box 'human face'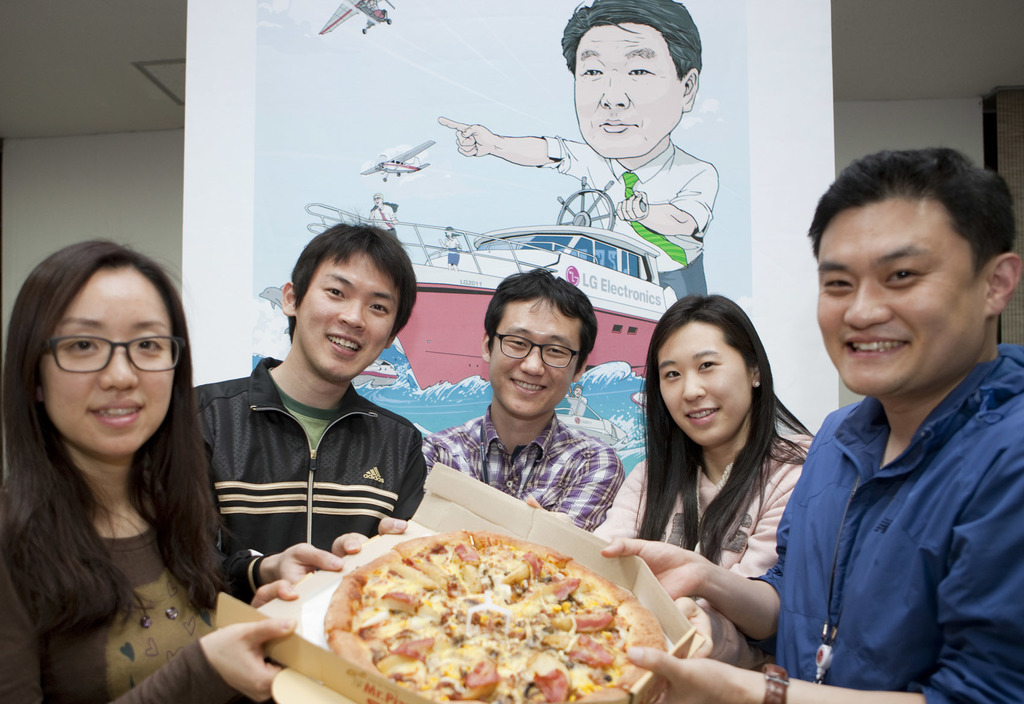
808 200 986 394
